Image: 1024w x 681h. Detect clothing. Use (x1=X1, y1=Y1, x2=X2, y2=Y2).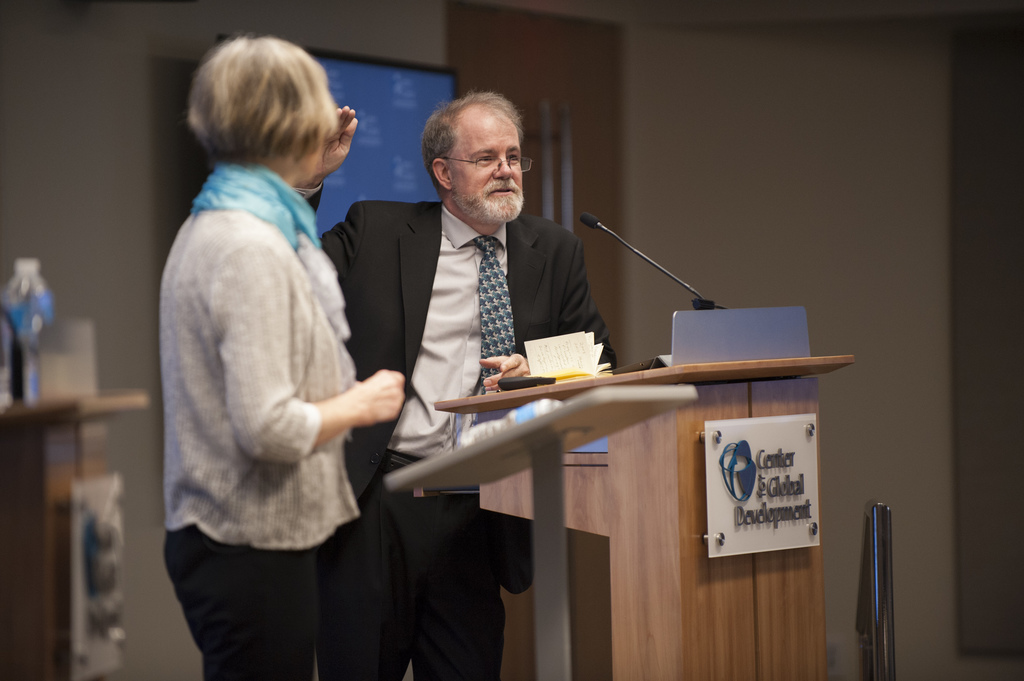
(x1=296, y1=180, x2=618, y2=680).
